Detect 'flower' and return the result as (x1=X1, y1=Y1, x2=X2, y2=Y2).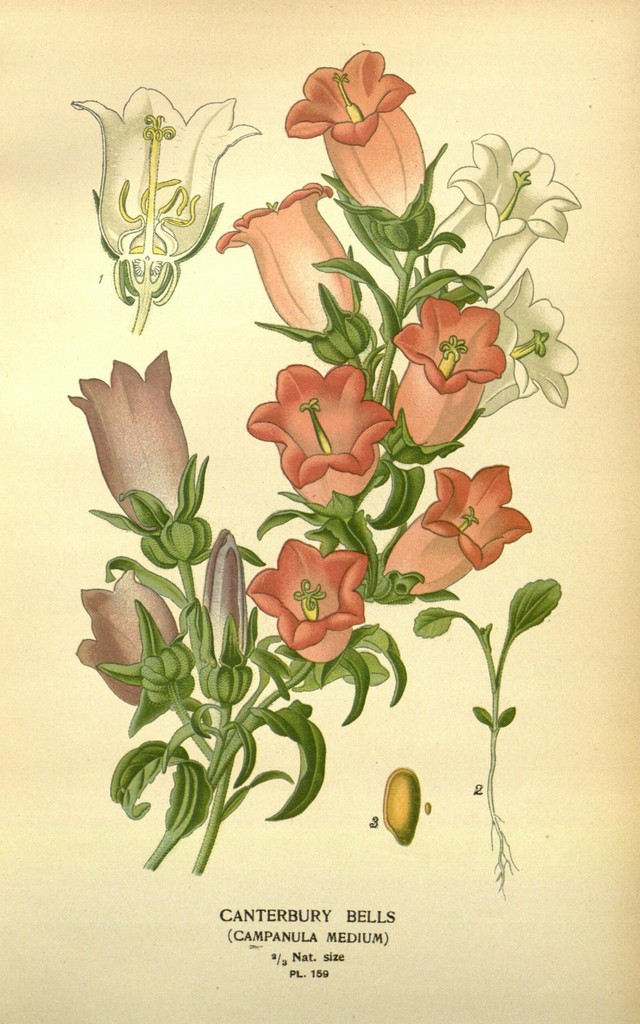
(x1=259, y1=528, x2=380, y2=665).
